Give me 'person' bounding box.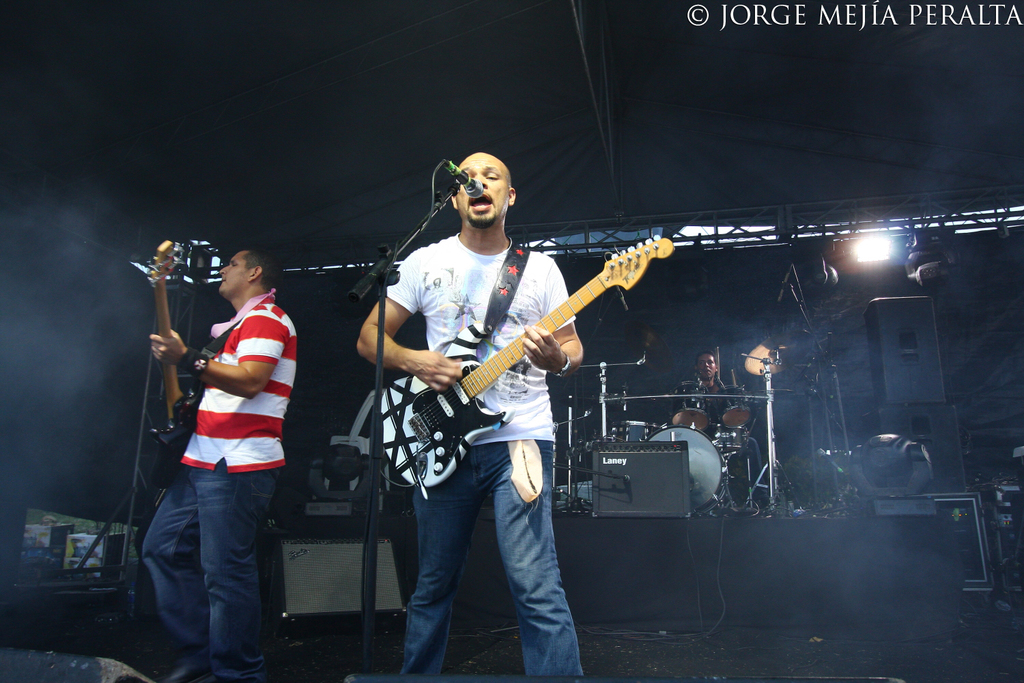
pyautogui.locateOnScreen(356, 150, 584, 682).
